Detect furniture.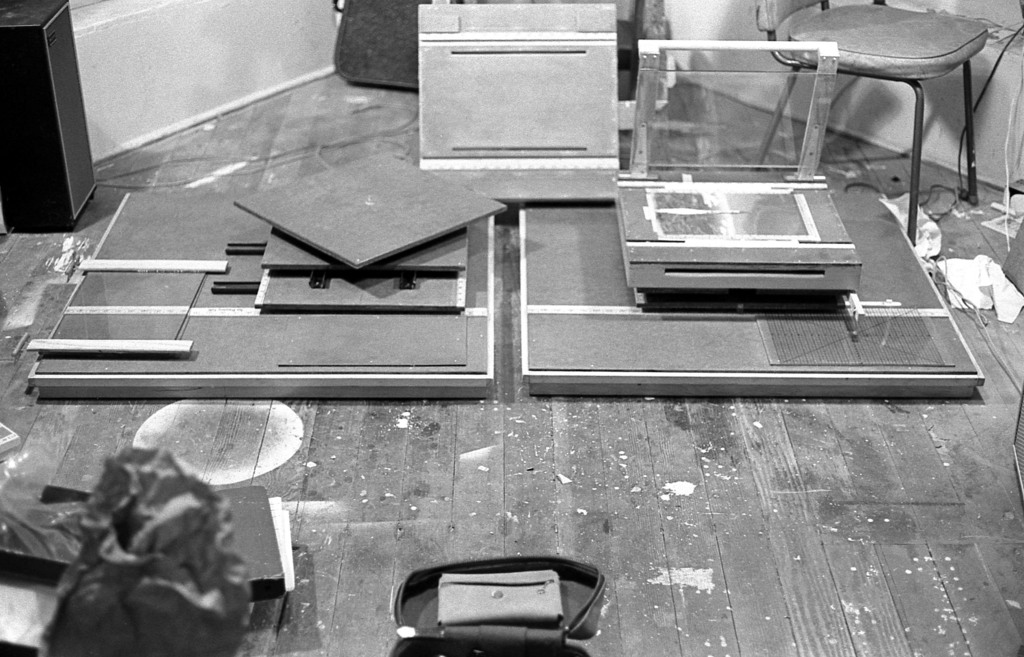
Detected at rect(753, 0, 991, 248).
